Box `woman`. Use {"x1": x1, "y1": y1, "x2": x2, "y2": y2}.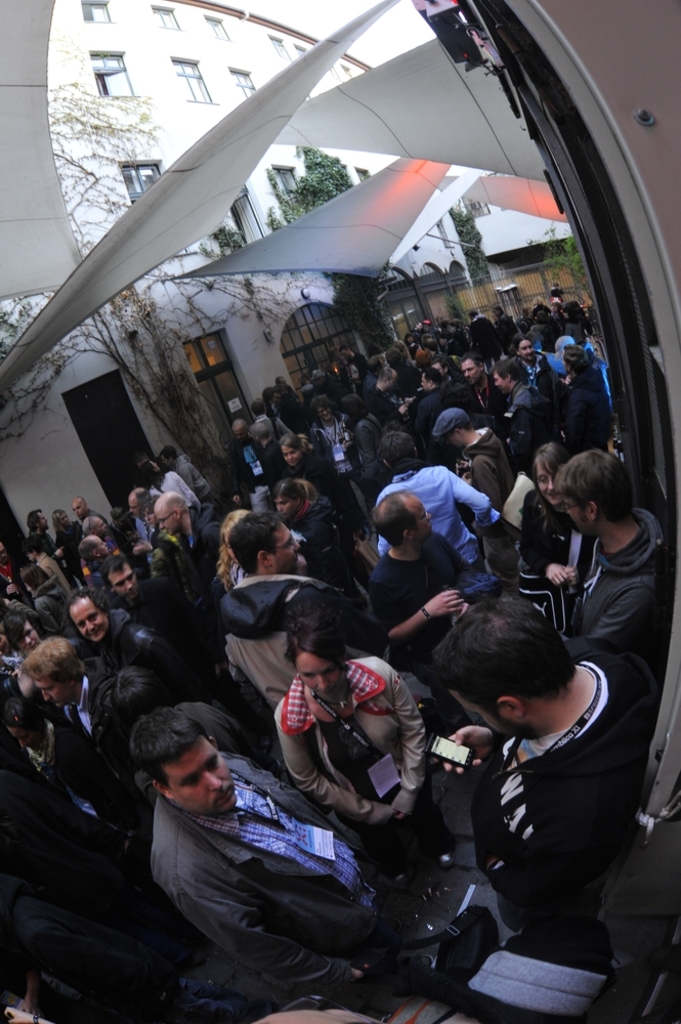
{"x1": 5, "y1": 702, "x2": 147, "y2": 841}.
